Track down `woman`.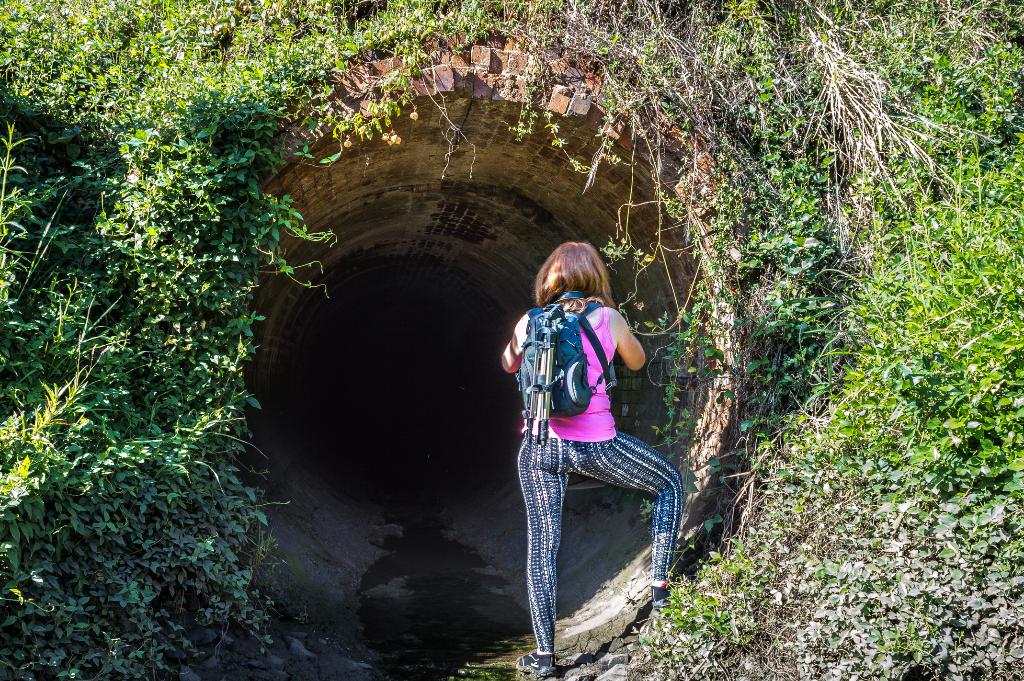
Tracked to detection(508, 207, 682, 666).
